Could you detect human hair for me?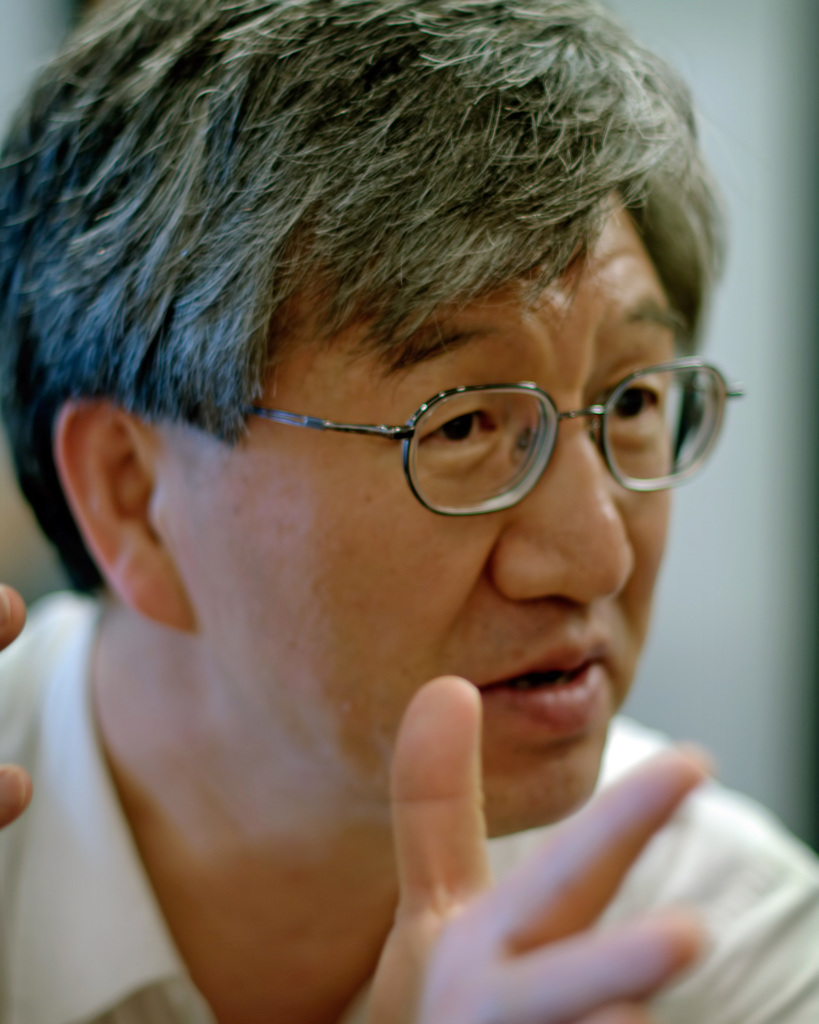
Detection result: bbox=(1, 3, 683, 516).
